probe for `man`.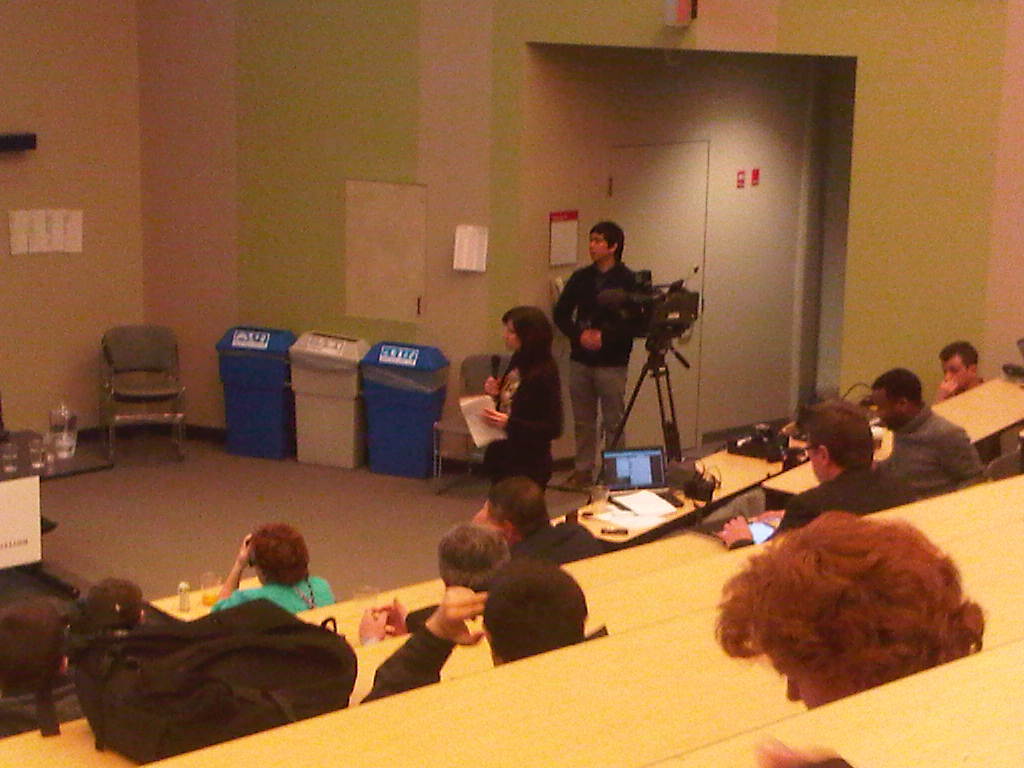
Probe result: bbox=(0, 590, 89, 739).
